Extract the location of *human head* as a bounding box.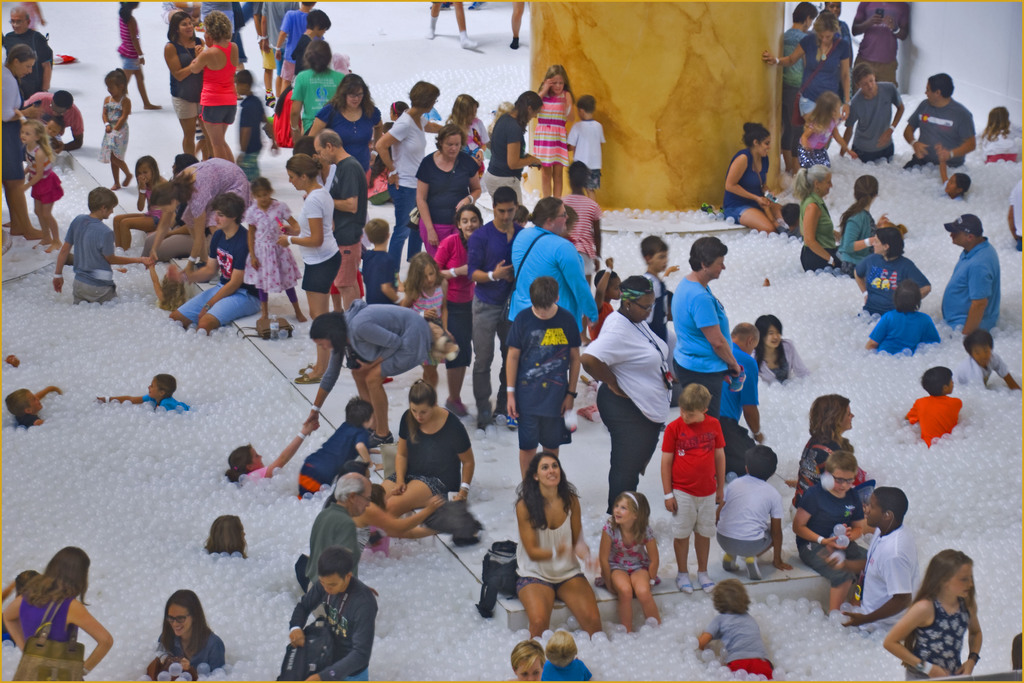
216/197/246/234.
